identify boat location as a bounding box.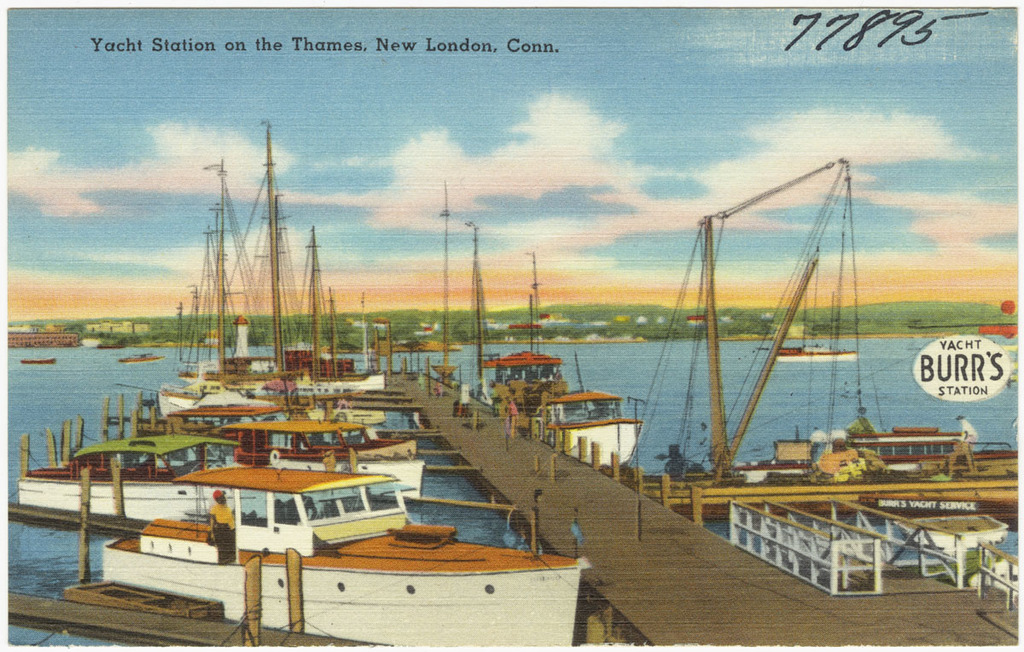
l=483, t=328, r=562, b=407.
